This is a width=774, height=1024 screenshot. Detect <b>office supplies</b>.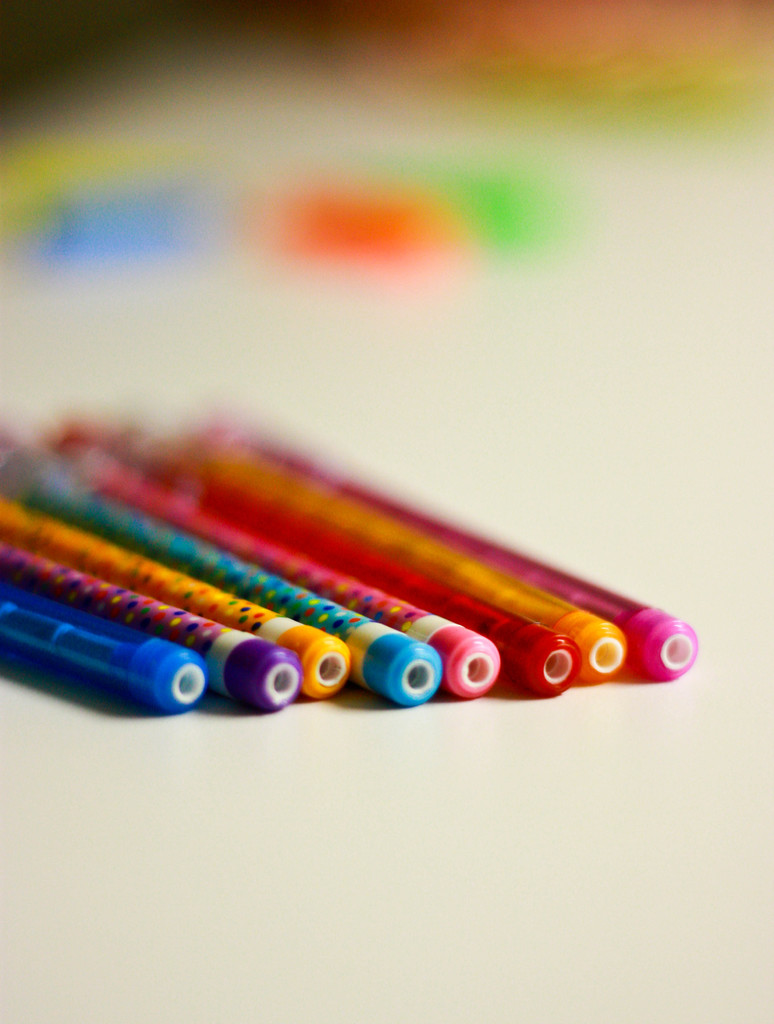
{"x1": 0, "y1": 469, "x2": 684, "y2": 723}.
